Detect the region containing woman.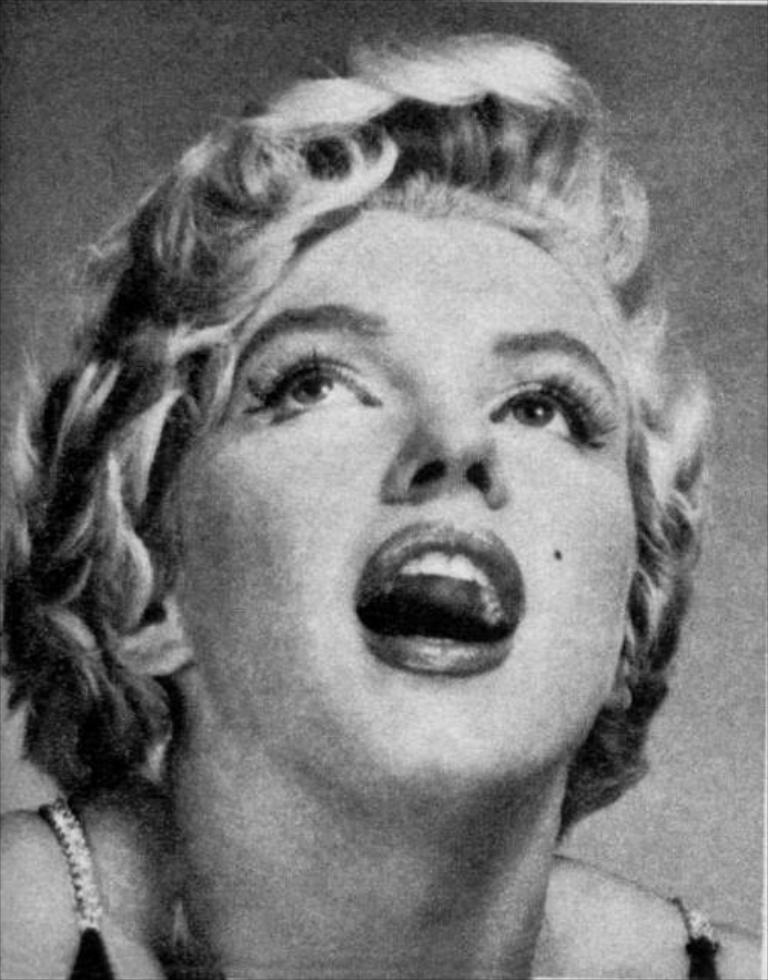
bbox=[0, 15, 760, 975].
